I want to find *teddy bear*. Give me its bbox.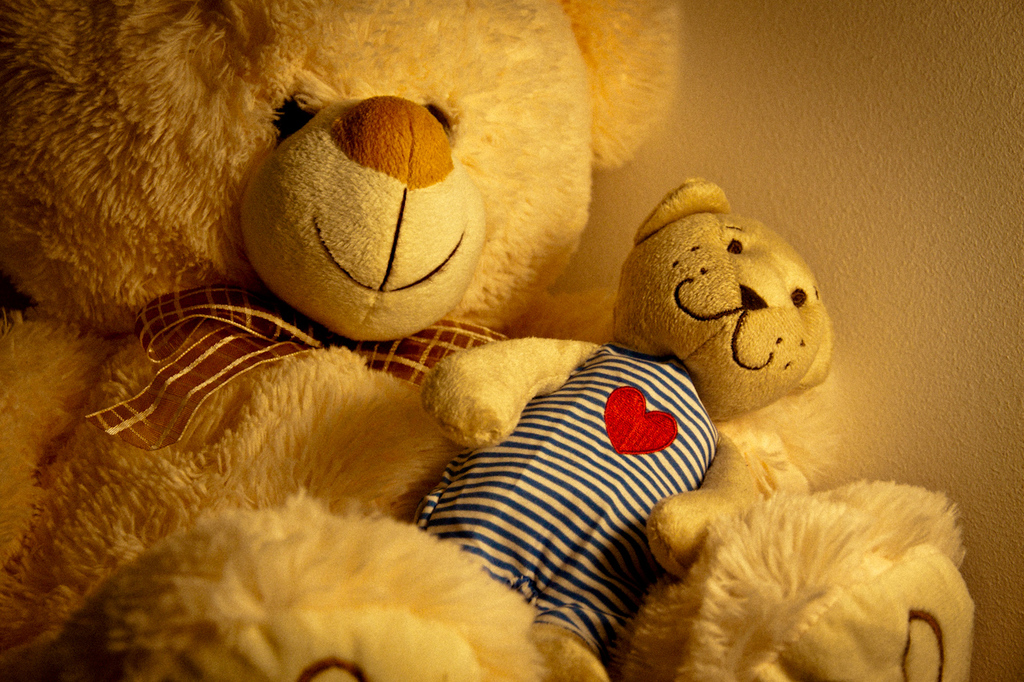
bbox(0, 0, 981, 681).
